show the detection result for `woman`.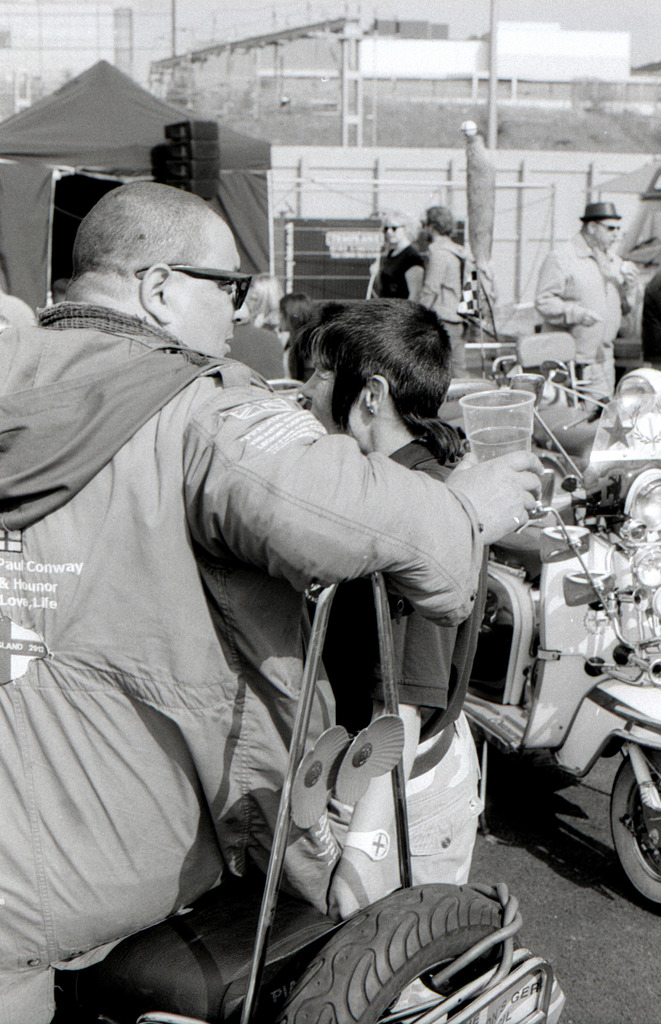
277/287/319/385.
